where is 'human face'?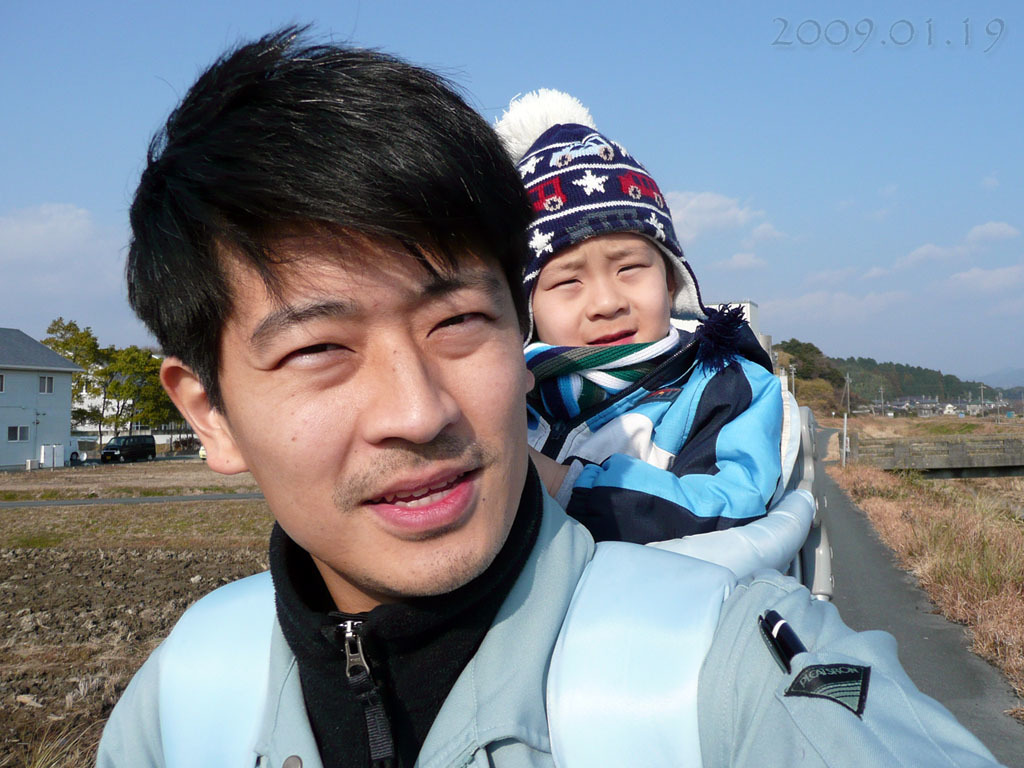
box=[212, 229, 528, 595].
